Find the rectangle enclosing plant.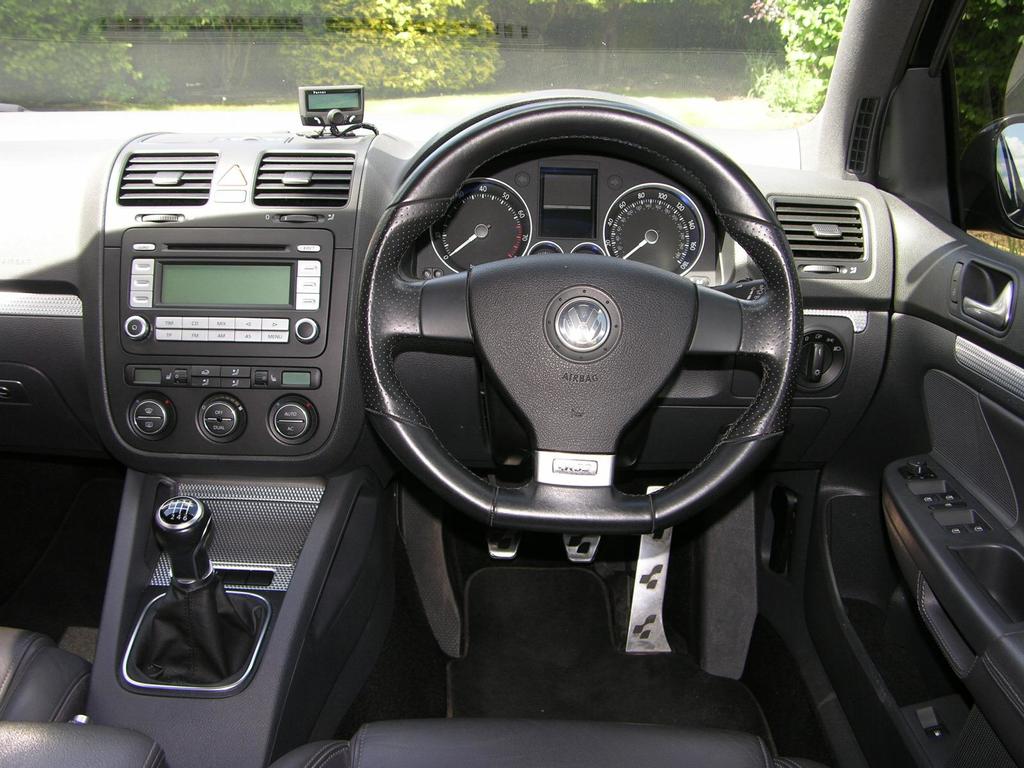
(0, 0, 238, 110).
